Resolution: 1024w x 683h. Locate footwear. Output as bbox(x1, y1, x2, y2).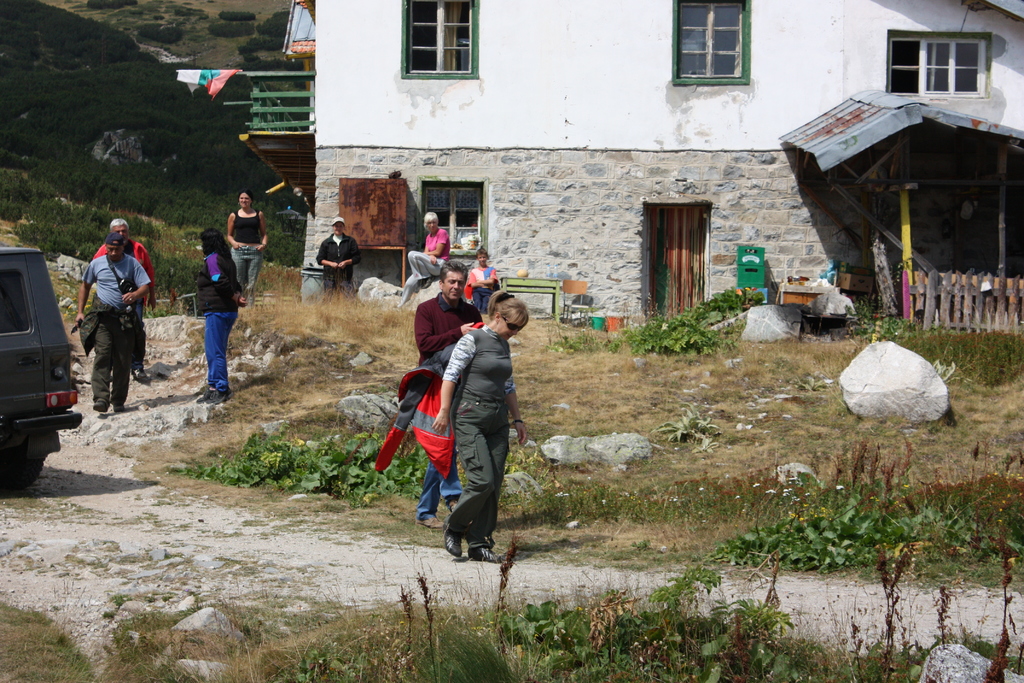
bbox(204, 388, 232, 408).
